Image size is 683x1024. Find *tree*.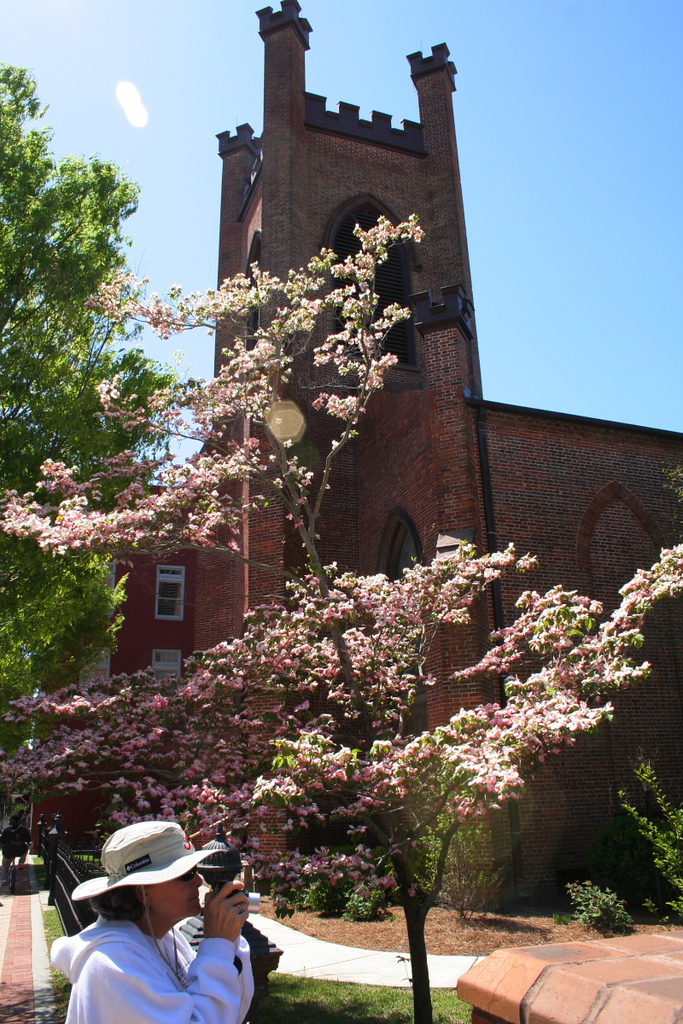
x1=0, y1=57, x2=195, y2=872.
